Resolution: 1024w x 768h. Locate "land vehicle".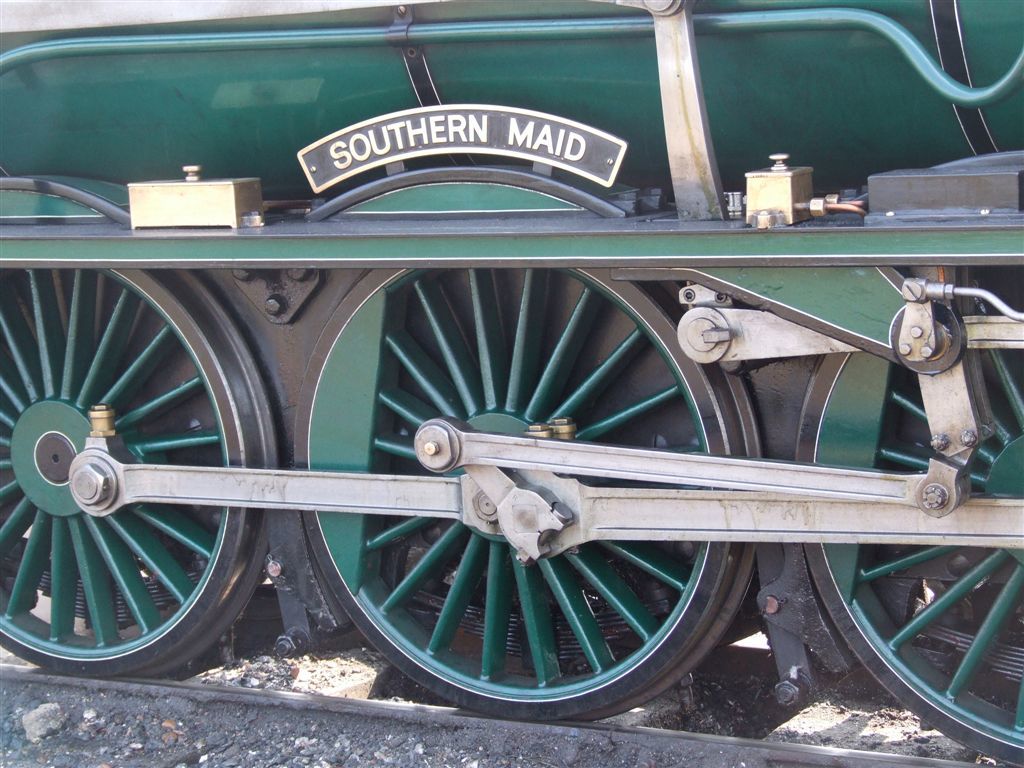
<bbox>36, 0, 1021, 767</bbox>.
